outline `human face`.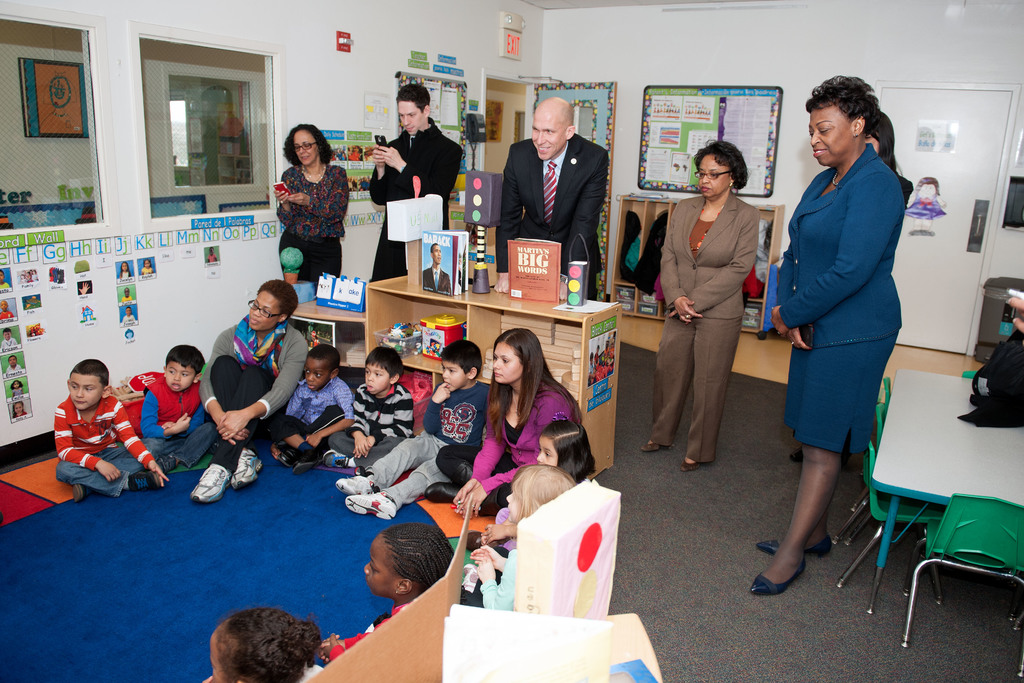
Outline: crop(247, 292, 278, 334).
